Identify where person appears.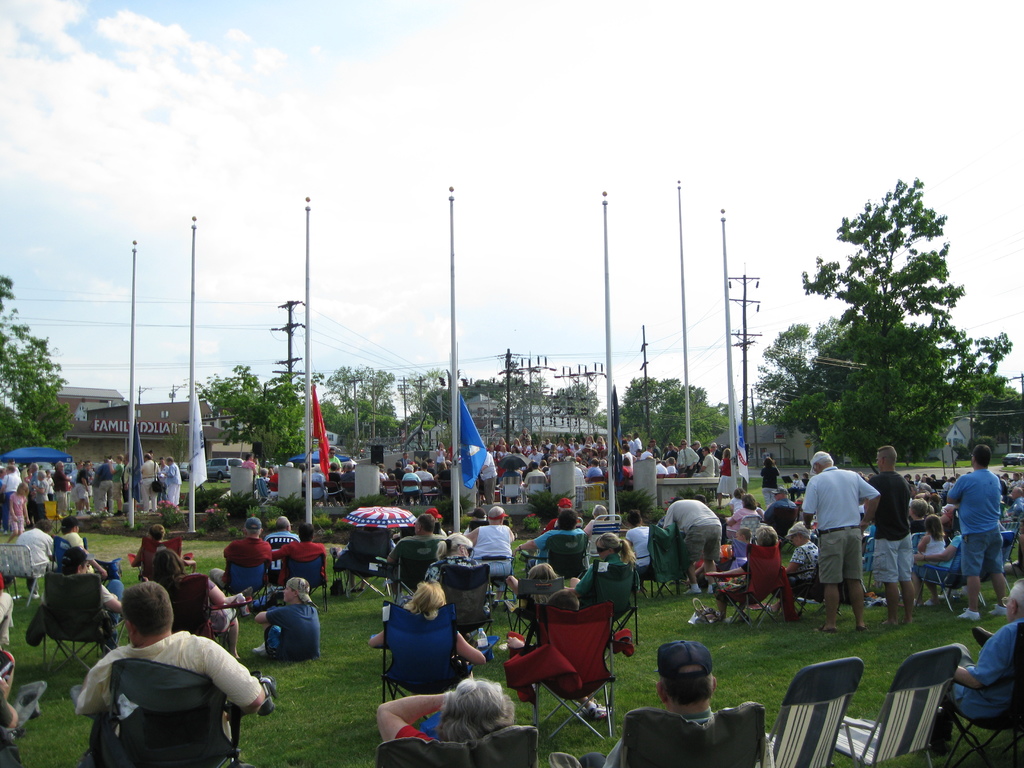
Appears at [left=602, top=644, right=776, bottom=767].
